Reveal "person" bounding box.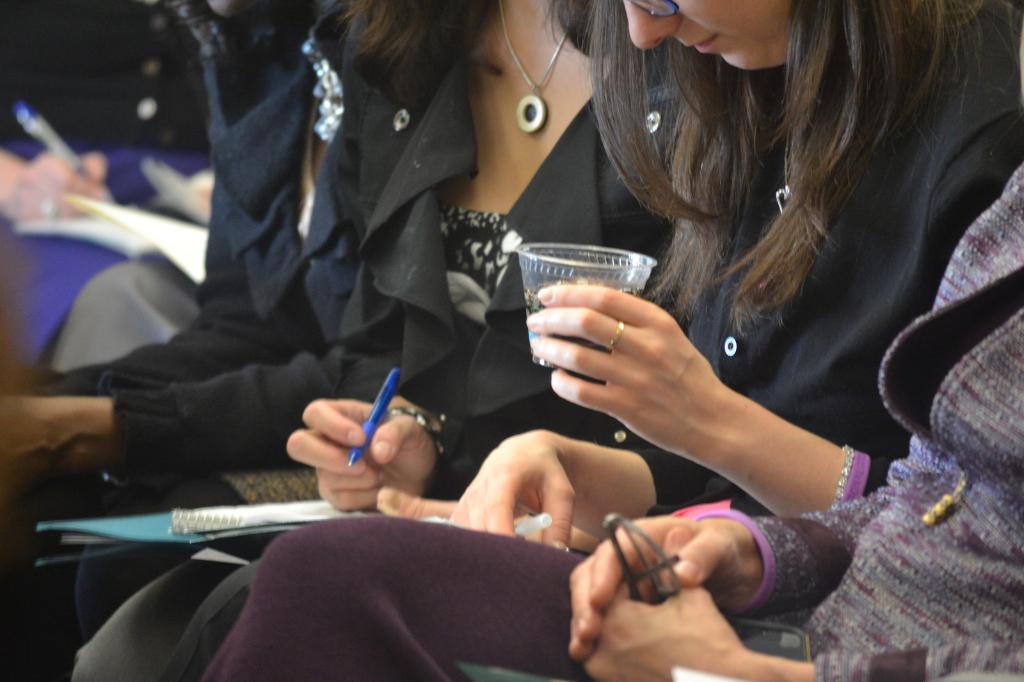
Revealed: select_region(1, 0, 373, 617).
